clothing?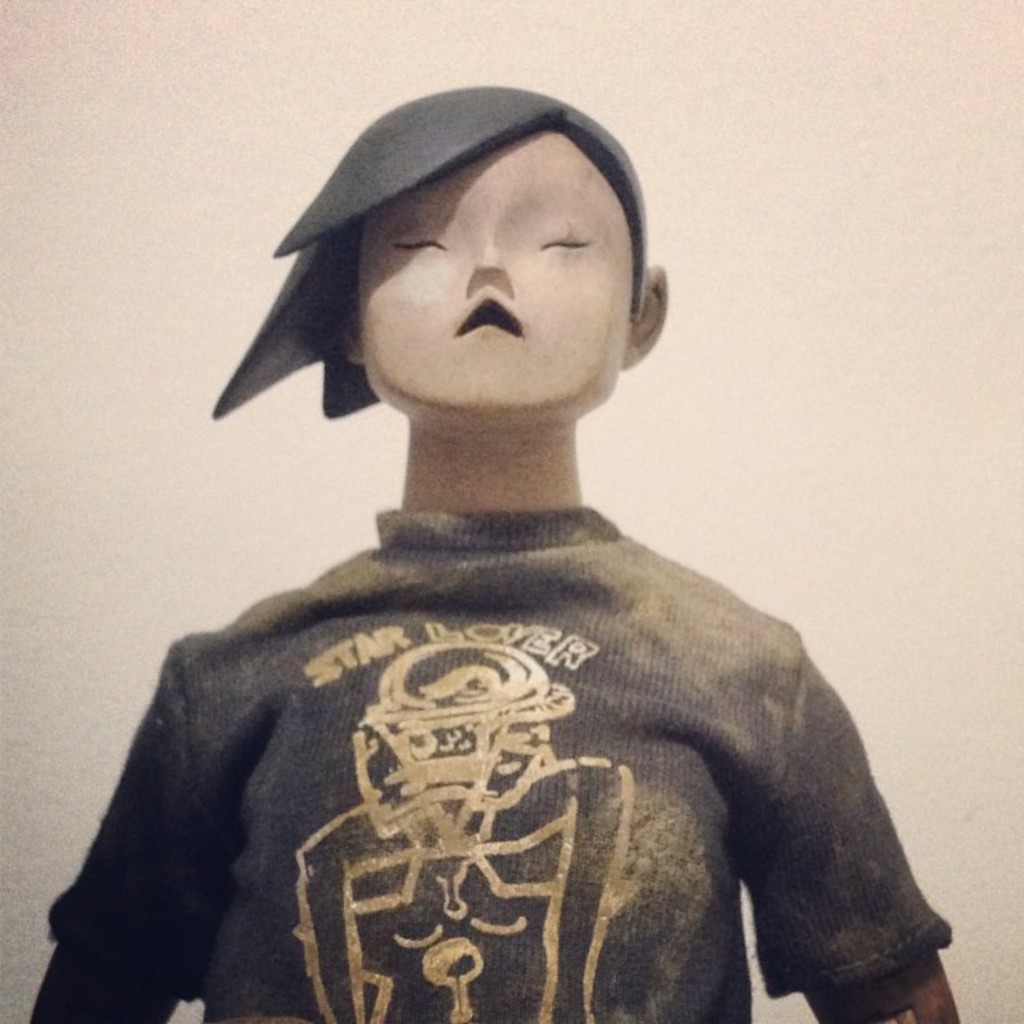
x1=69, y1=419, x2=947, y2=1022
